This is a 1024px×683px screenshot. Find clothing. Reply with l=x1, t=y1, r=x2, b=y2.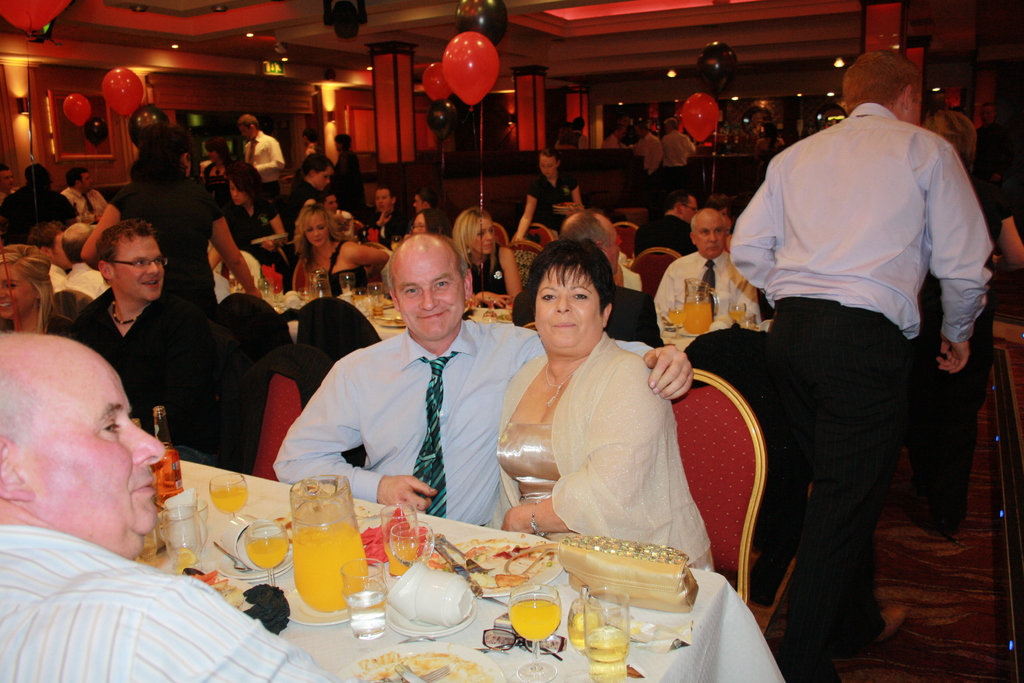
l=961, t=121, r=1023, b=325.
